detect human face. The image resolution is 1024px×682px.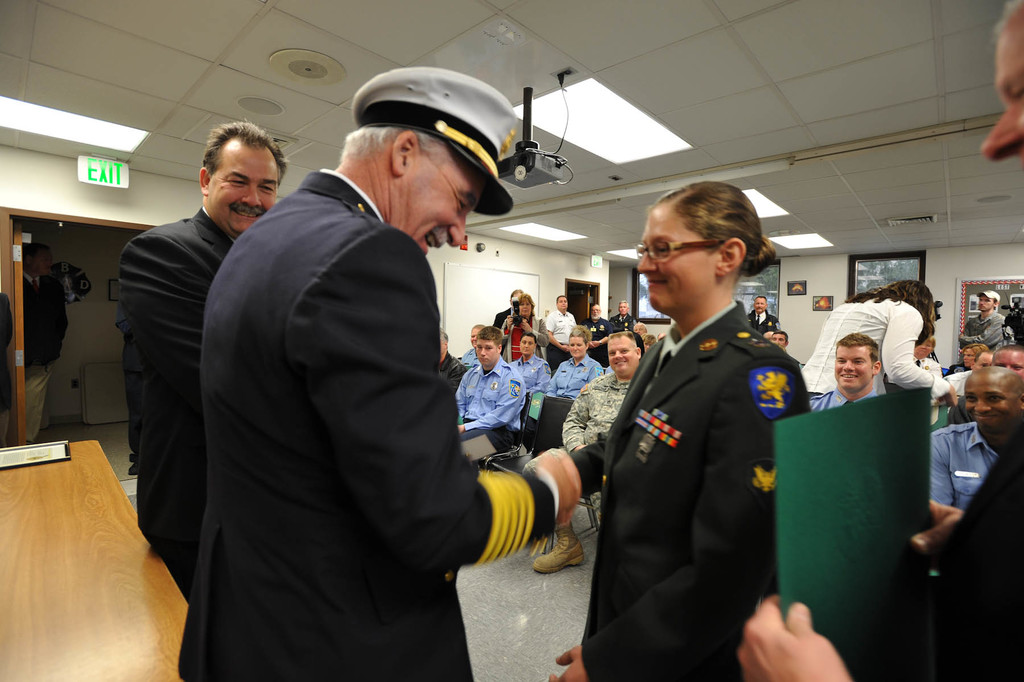
x1=750, y1=297, x2=766, y2=314.
